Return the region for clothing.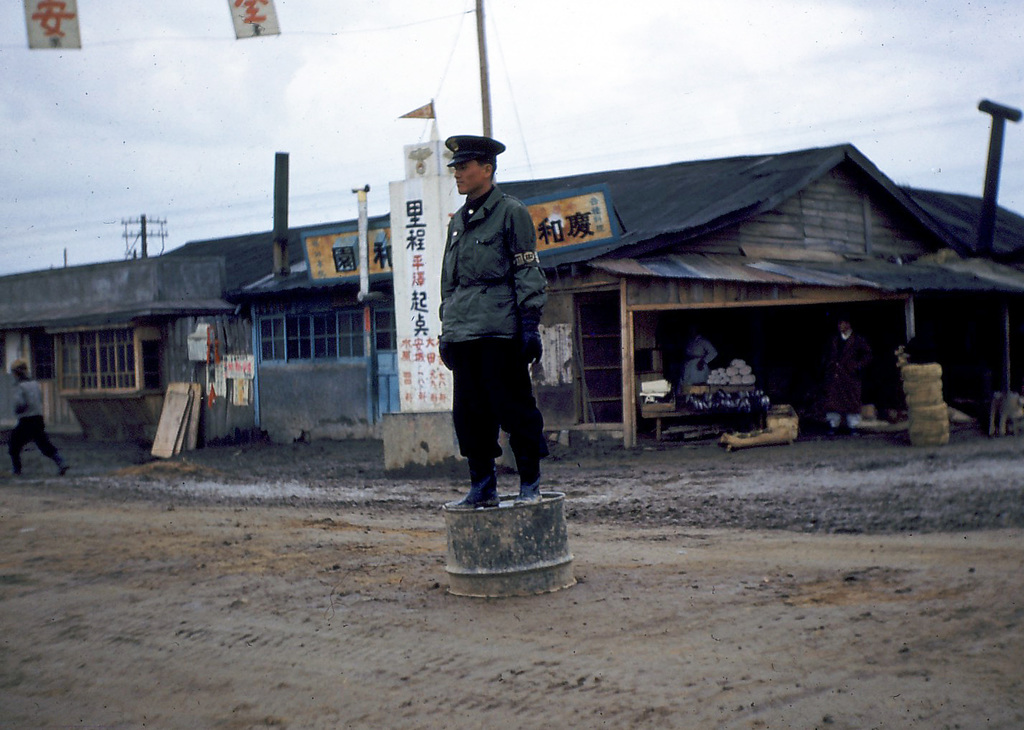
crop(821, 336, 862, 432).
